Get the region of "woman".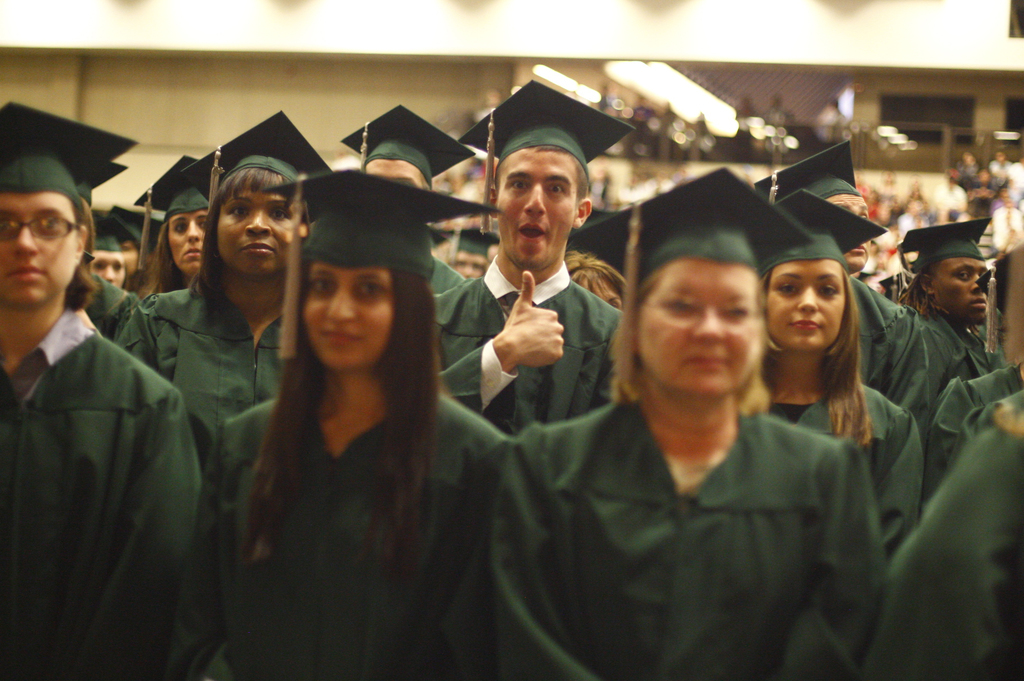
(x1=511, y1=163, x2=881, y2=680).
